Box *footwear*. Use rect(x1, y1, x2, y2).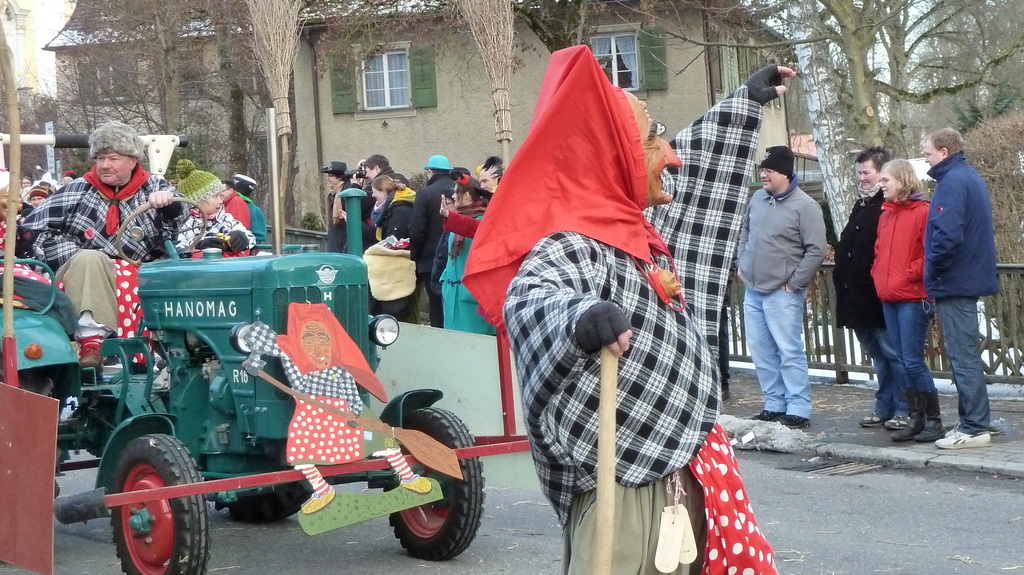
rect(955, 432, 992, 447).
